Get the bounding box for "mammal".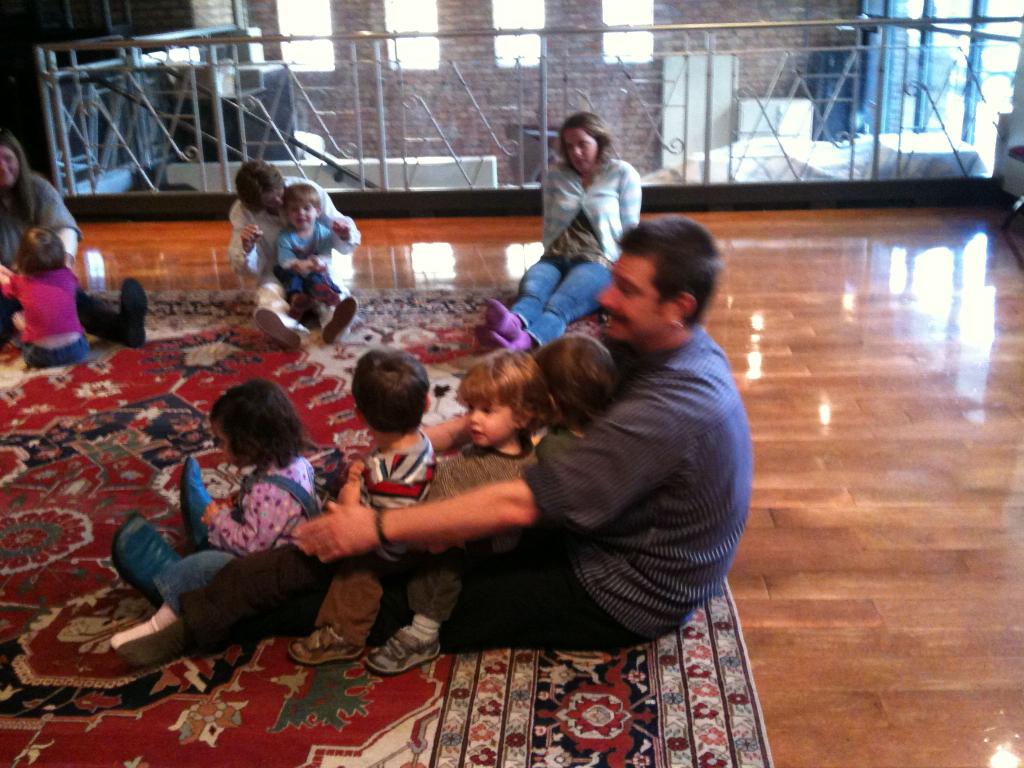
(left=360, top=332, right=616, bottom=678).
